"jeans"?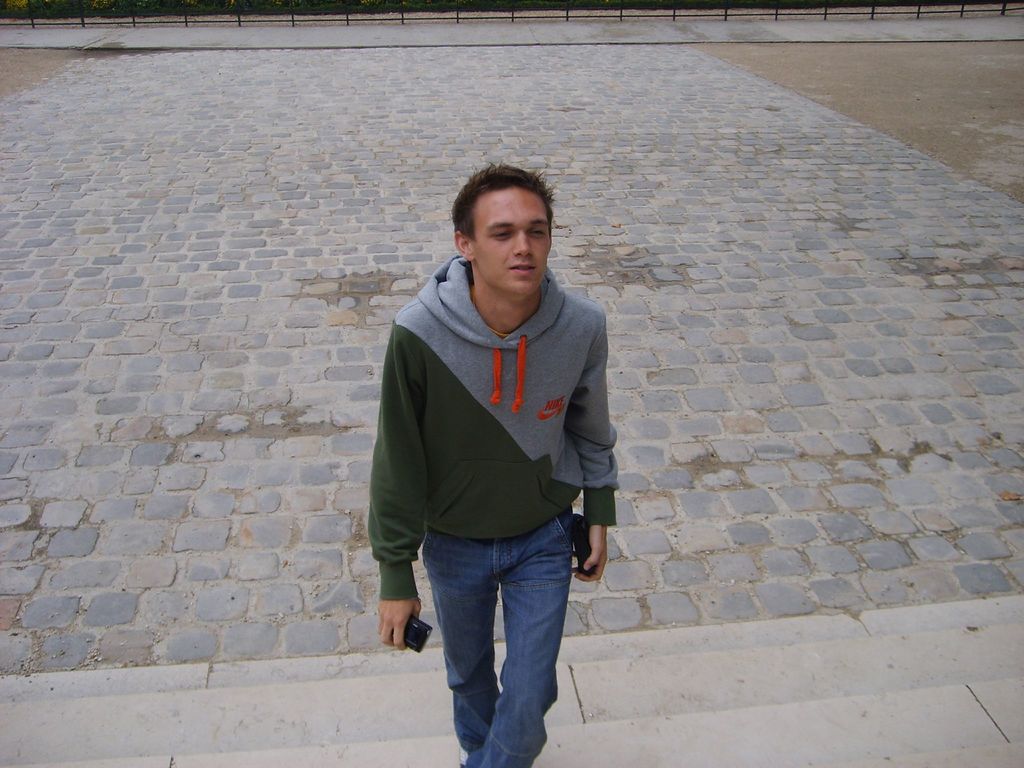
415,526,576,767
